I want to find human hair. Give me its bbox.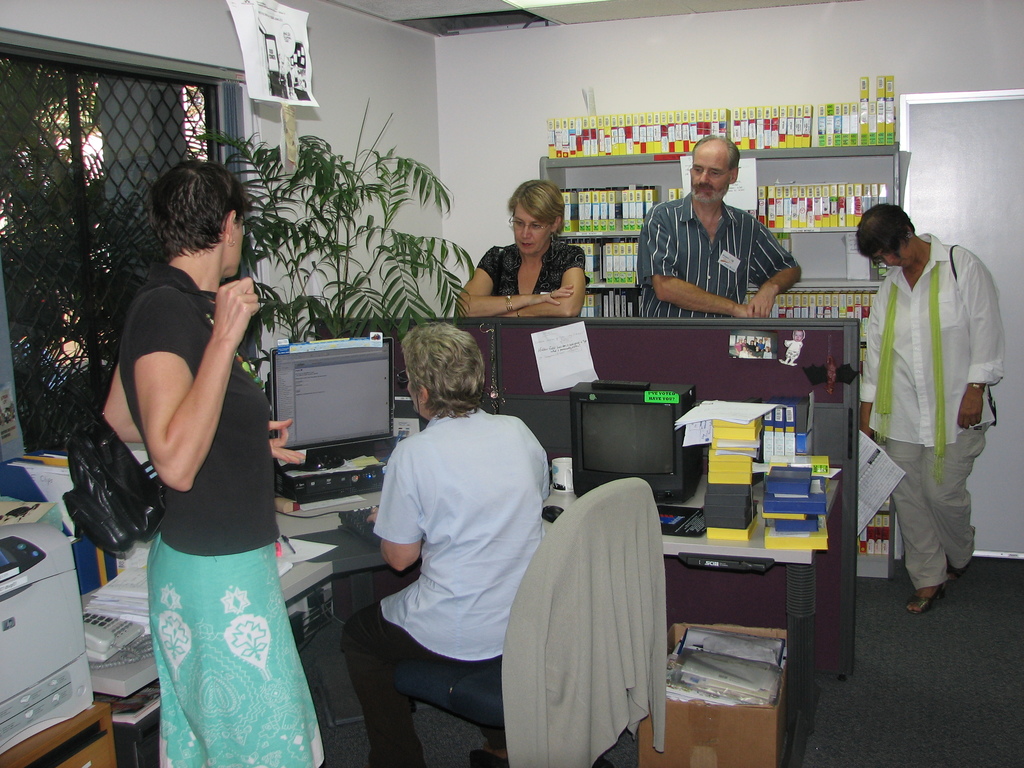
(399, 326, 483, 414).
